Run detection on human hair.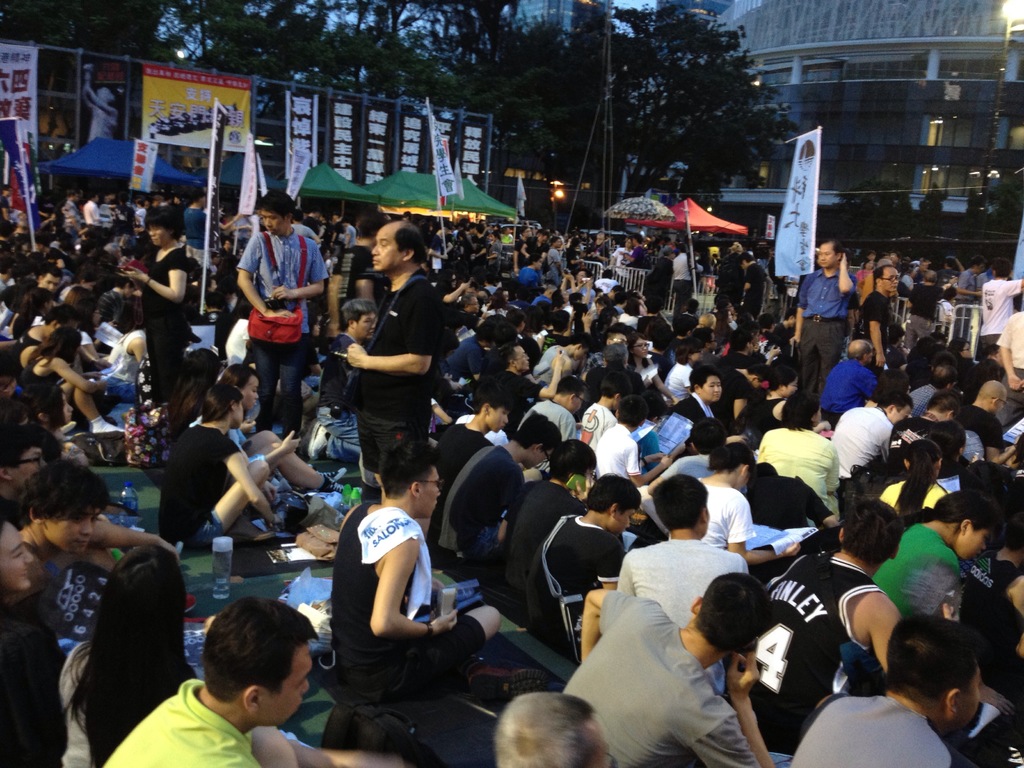
Result: BBox(341, 299, 376, 325).
